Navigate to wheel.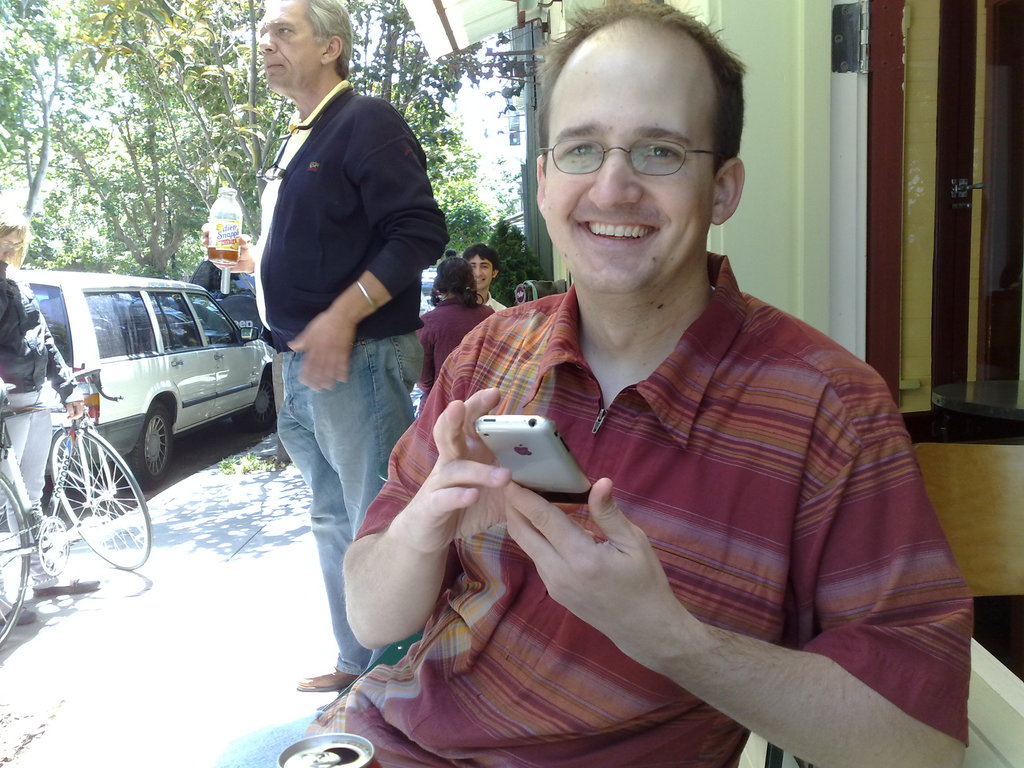
Navigation target: BBox(49, 424, 155, 569).
